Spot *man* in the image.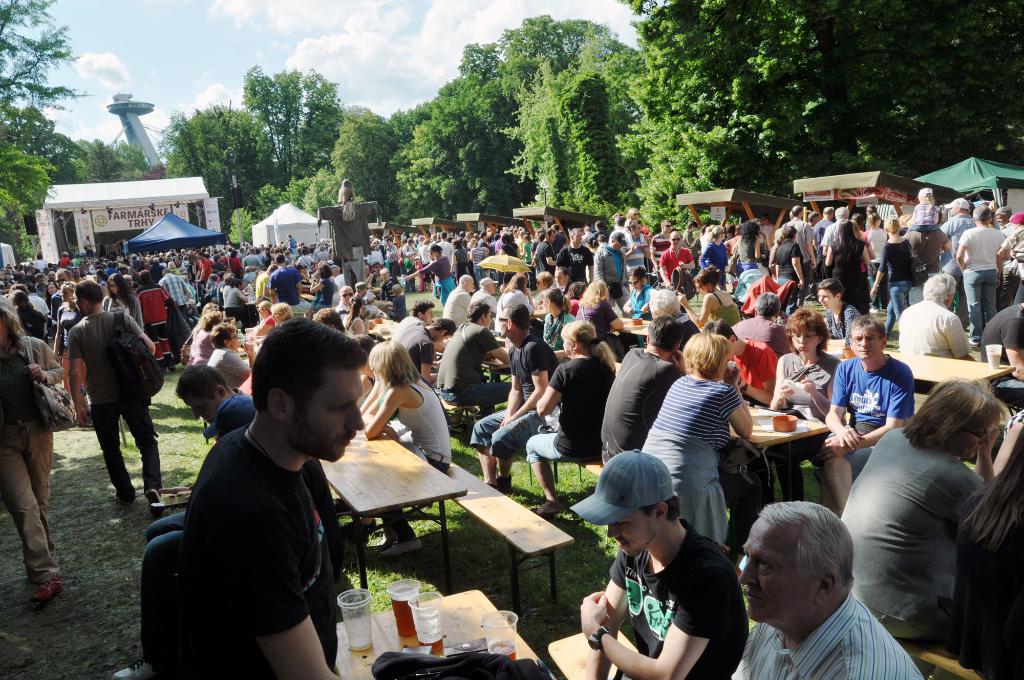
*man* found at 531 227 559 269.
